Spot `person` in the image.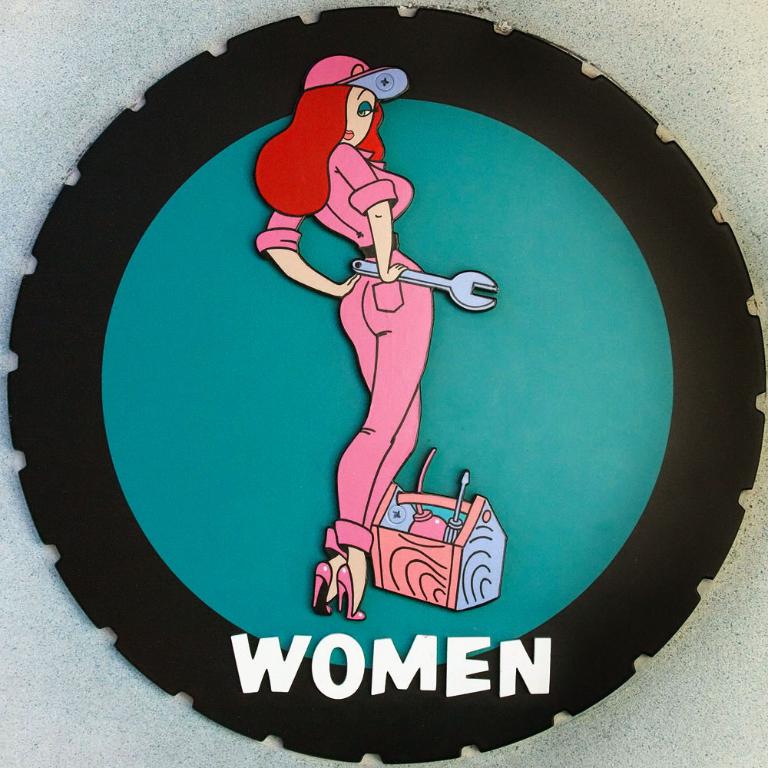
`person` found at x1=253 y1=52 x2=435 y2=620.
